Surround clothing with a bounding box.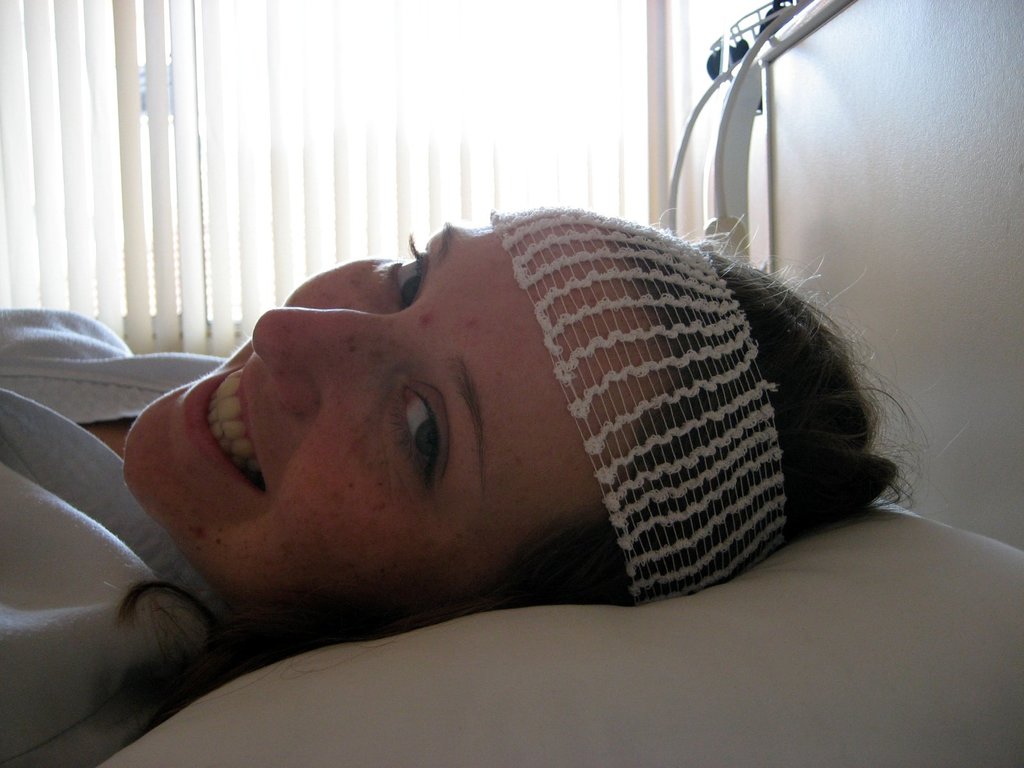
0, 299, 226, 767.
